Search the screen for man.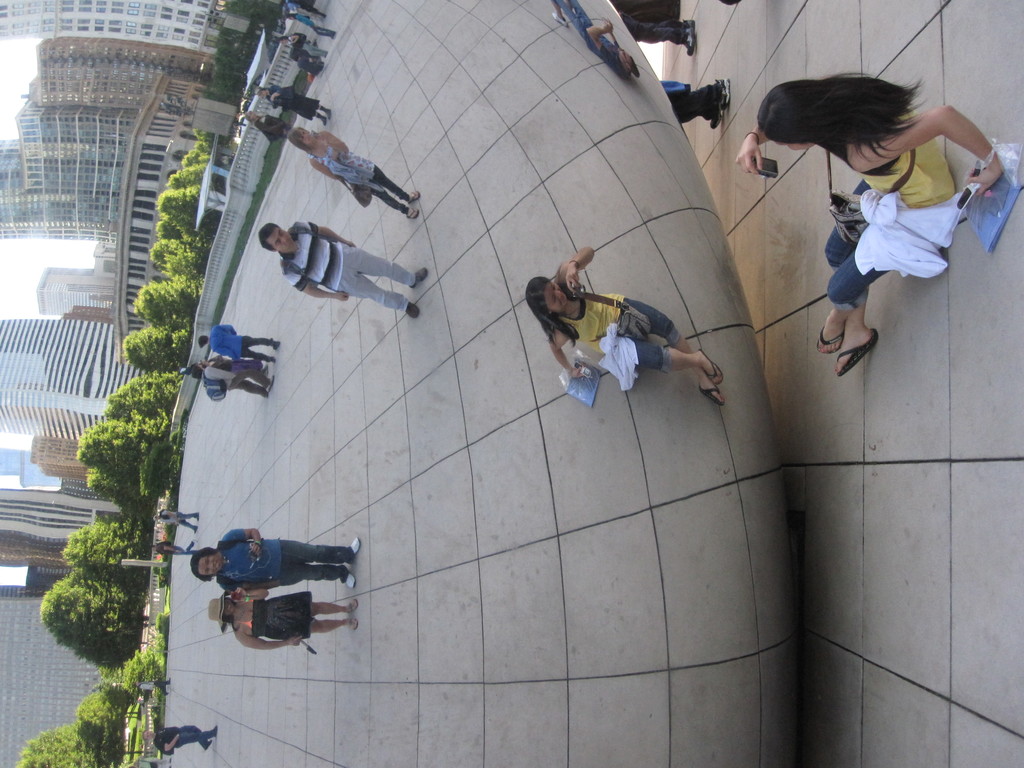
Found at 188, 362, 277, 402.
